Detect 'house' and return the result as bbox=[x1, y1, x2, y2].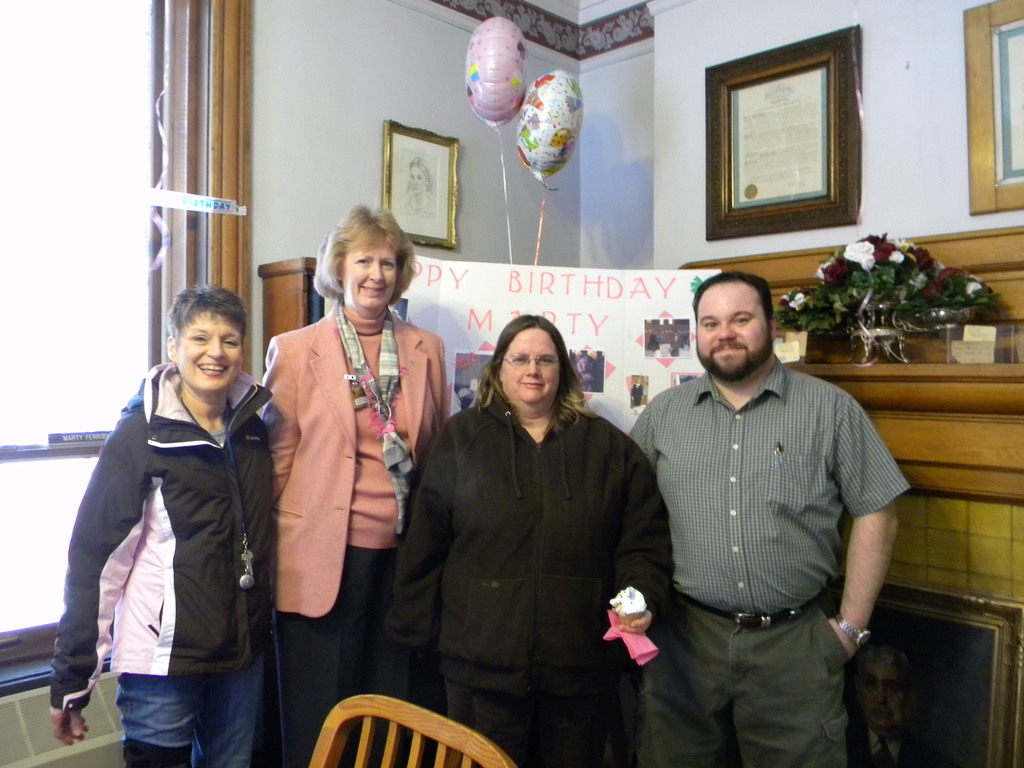
bbox=[0, 0, 1023, 767].
